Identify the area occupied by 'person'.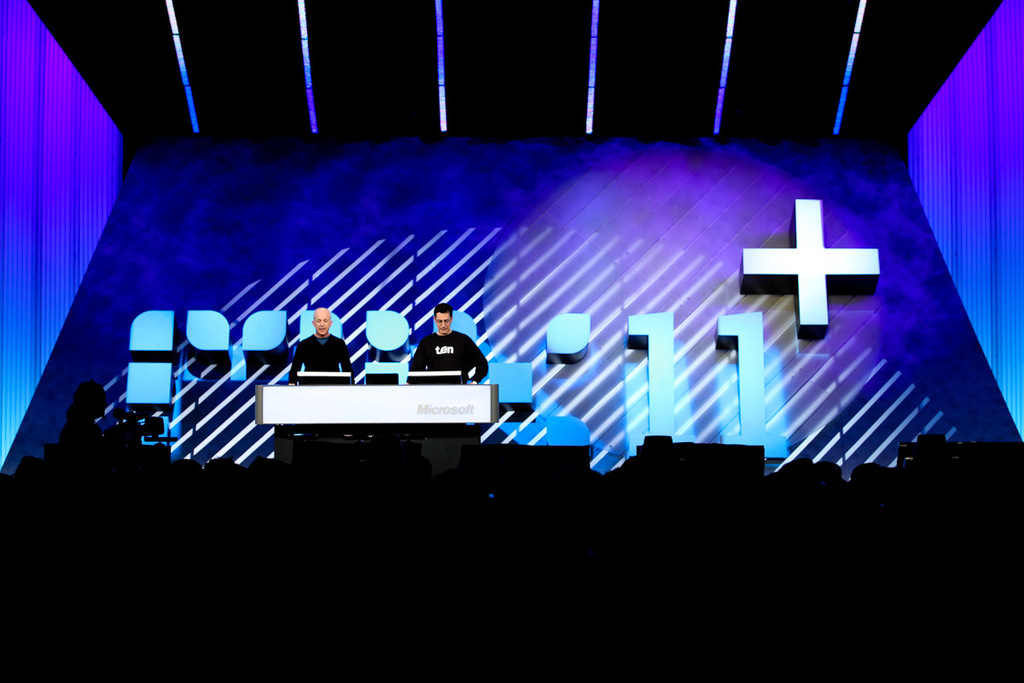
Area: [399,299,487,380].
